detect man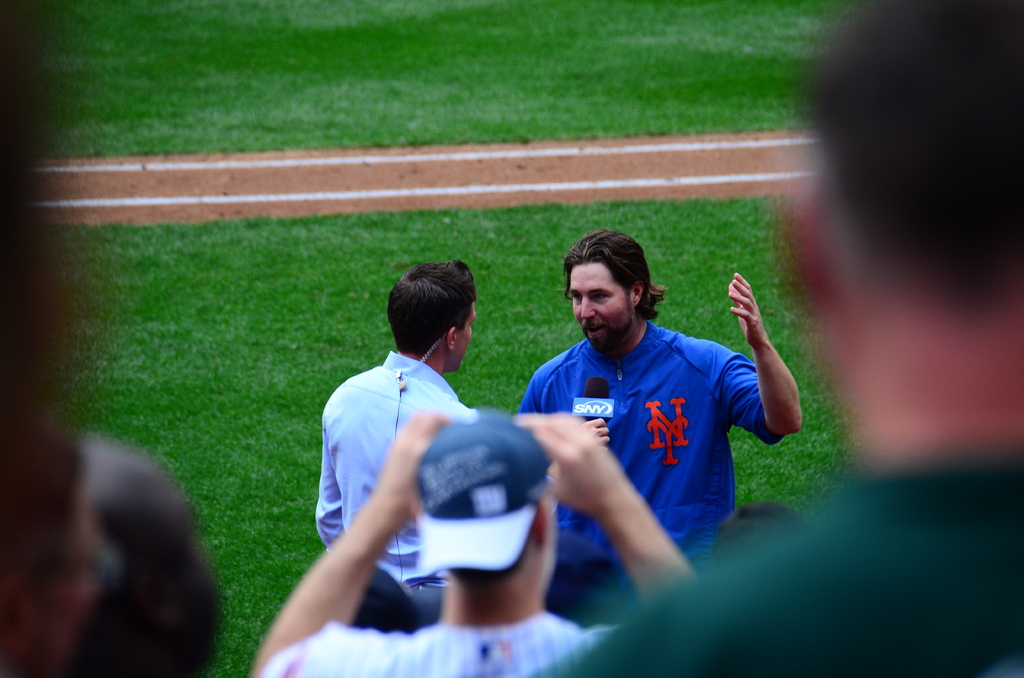
locate(535, 0, 1023, 677)
